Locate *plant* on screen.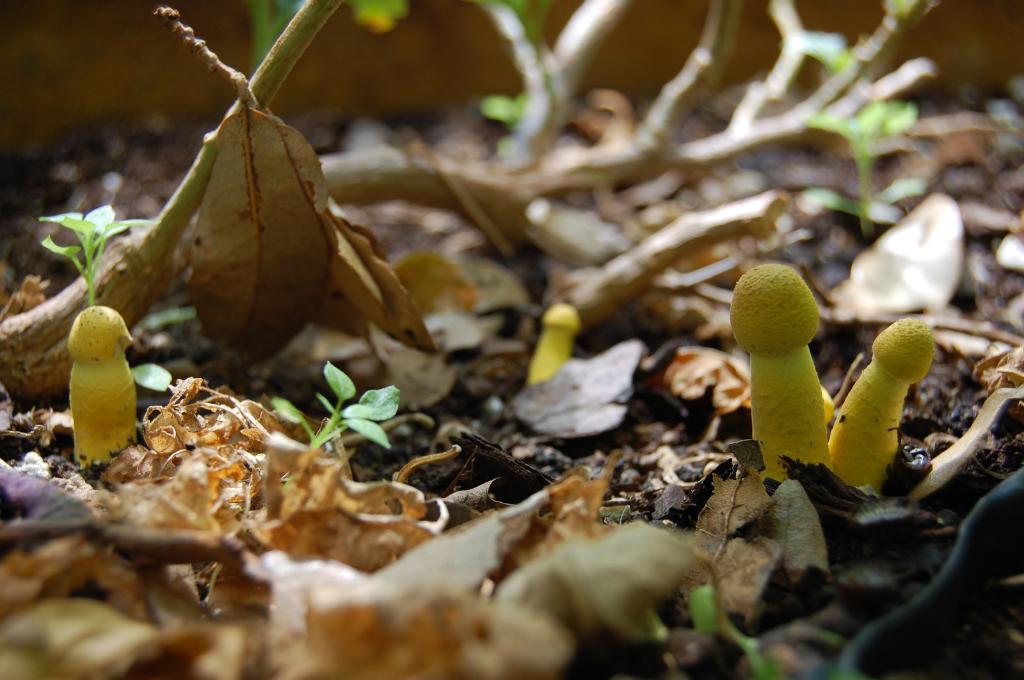
On screen at Rect(32, 191, 148, 323).
